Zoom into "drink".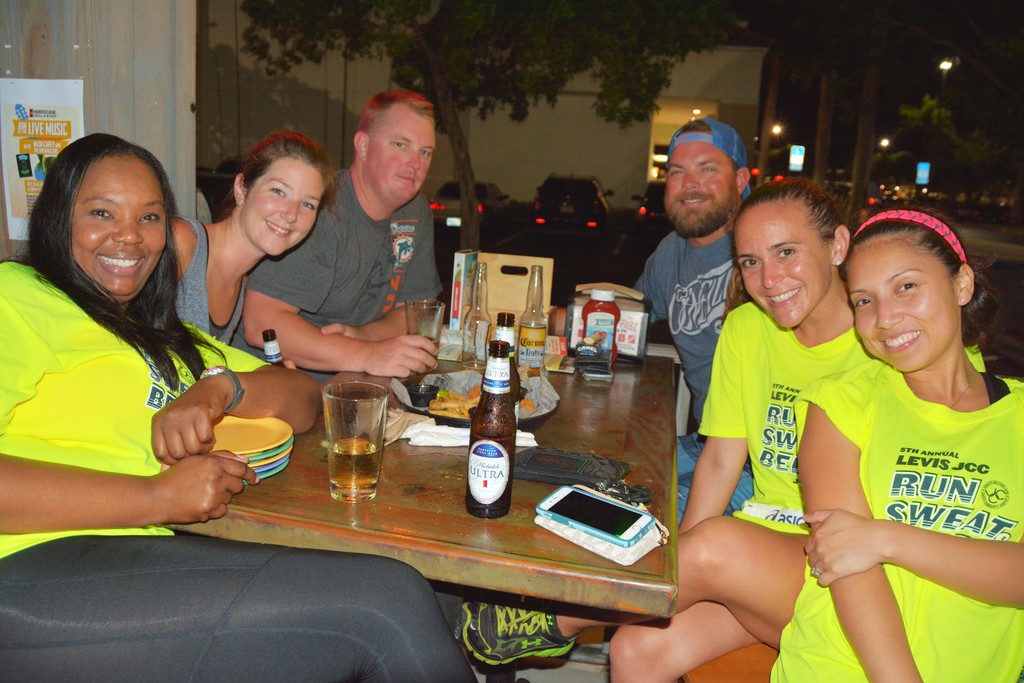
Zoom target: l=412, t=341, r=441, b=375.
